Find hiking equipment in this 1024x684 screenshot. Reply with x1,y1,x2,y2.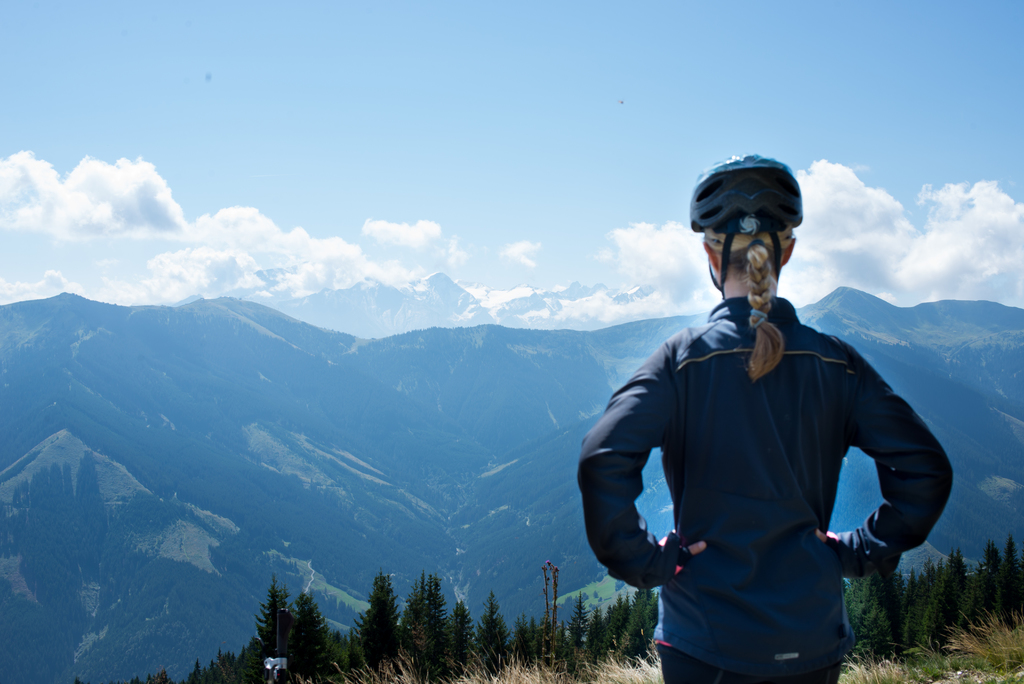
691,153,803,299.
